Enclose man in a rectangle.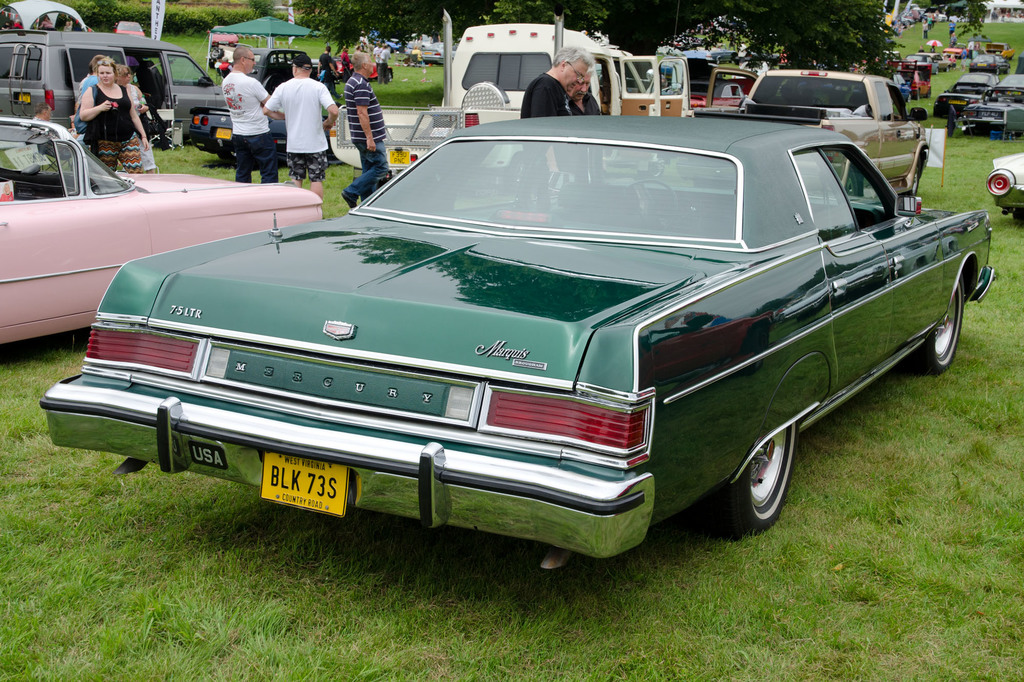
x1=973, y1=35, x2=979, y2=58.
